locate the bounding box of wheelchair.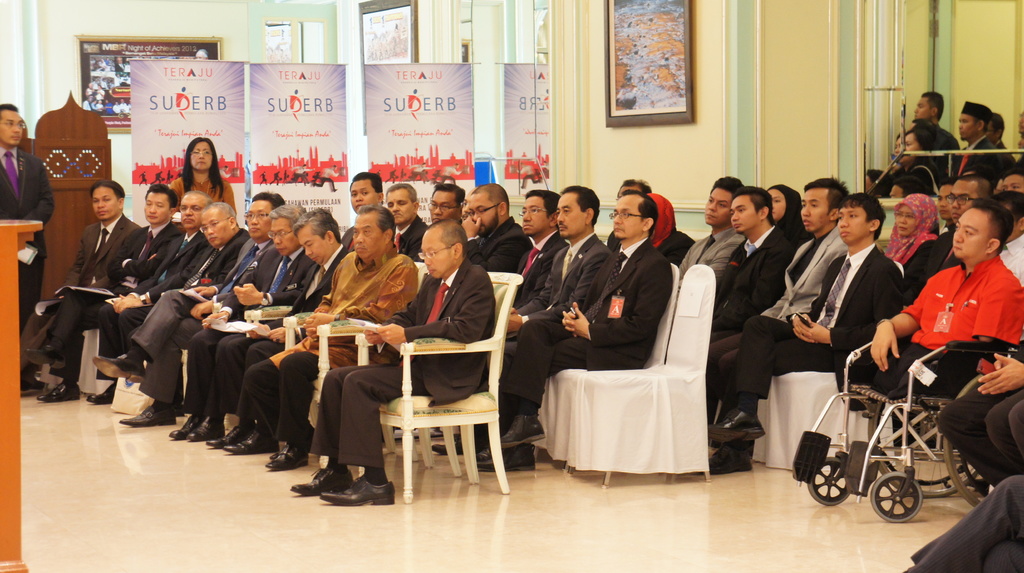
Bounding box: detection(791, 342, 1023, 524).
